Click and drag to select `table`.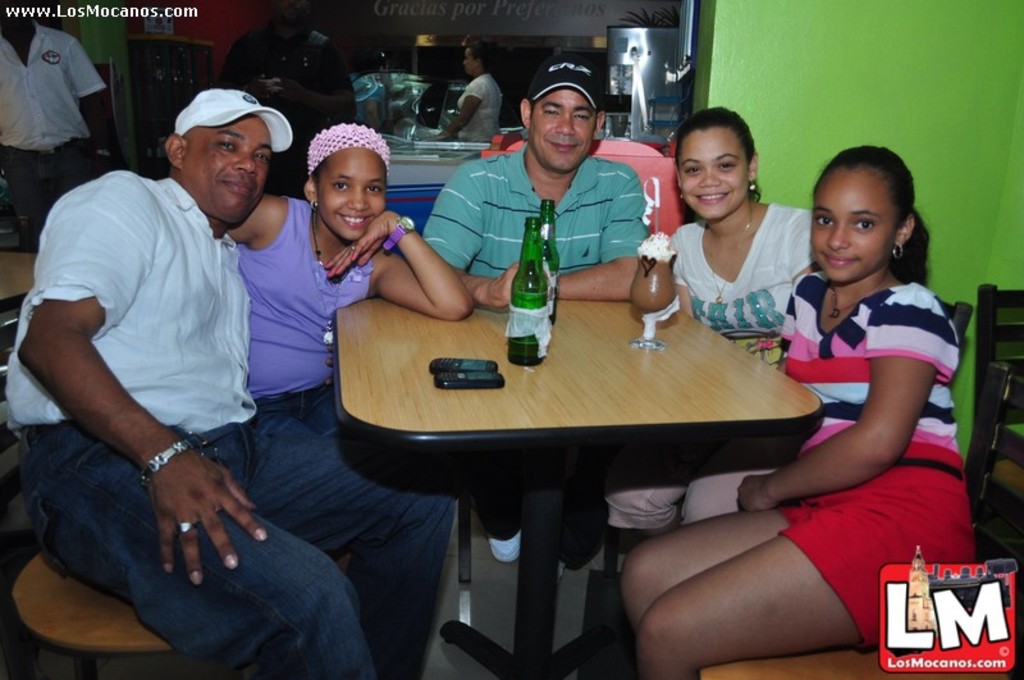
Selection: <bbox>0, 250, 44, 315</bbox>.
